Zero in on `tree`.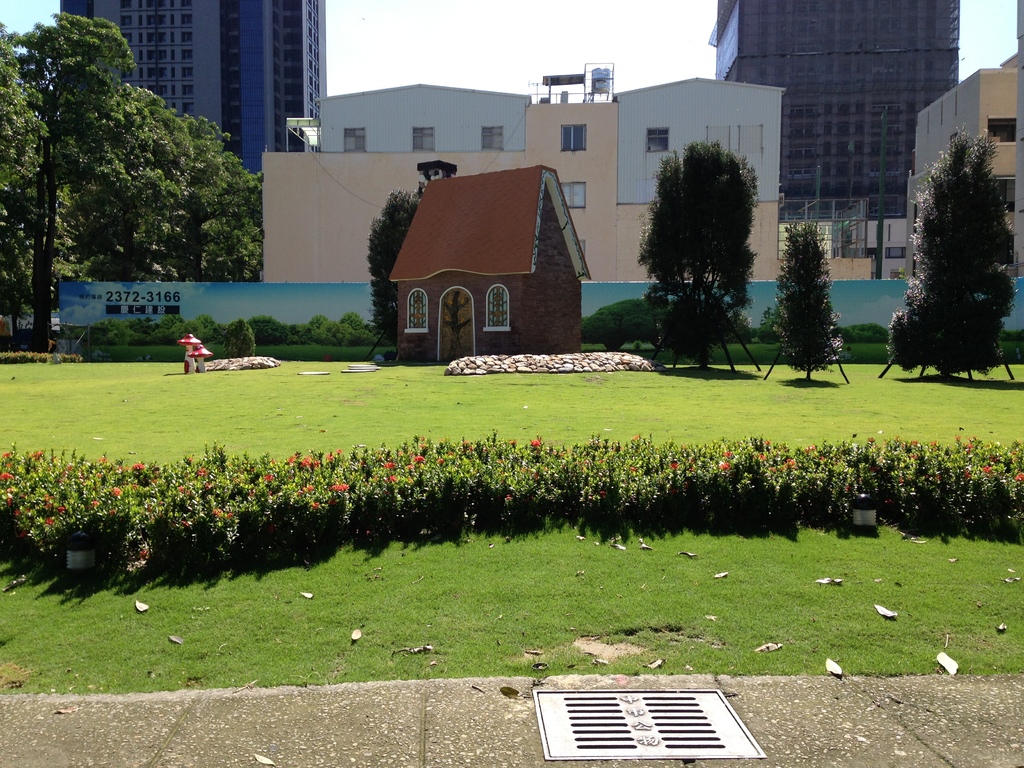
Zeroed in: bbox(770, 214, 848, 388).
